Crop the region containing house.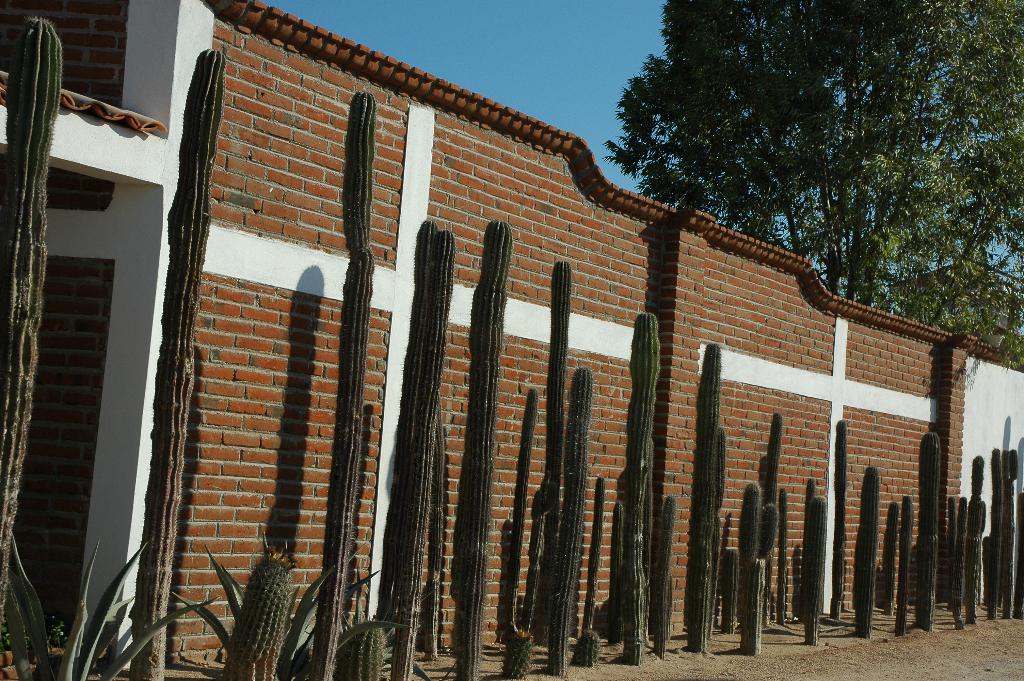
Crop region: region(82, 0, 1018, 680).
